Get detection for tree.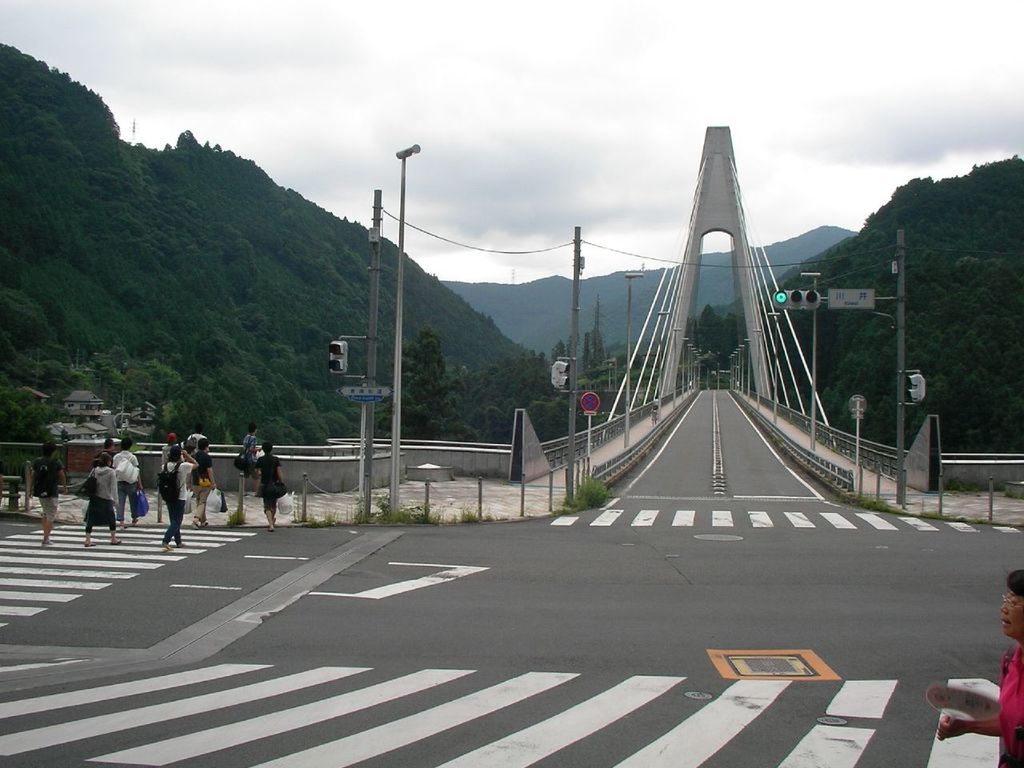
Detection: (x1=556, y1=343, x2=565, y2=362).
